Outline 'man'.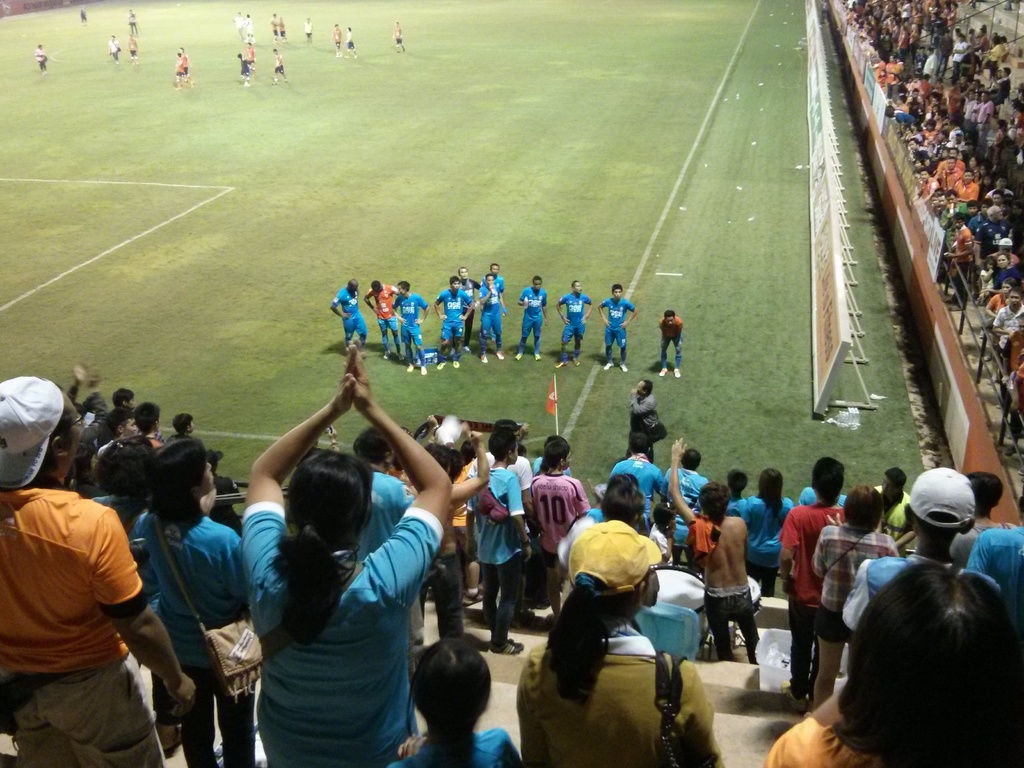
Outline: x1=353, y1=424, x2=428, y2=682.
